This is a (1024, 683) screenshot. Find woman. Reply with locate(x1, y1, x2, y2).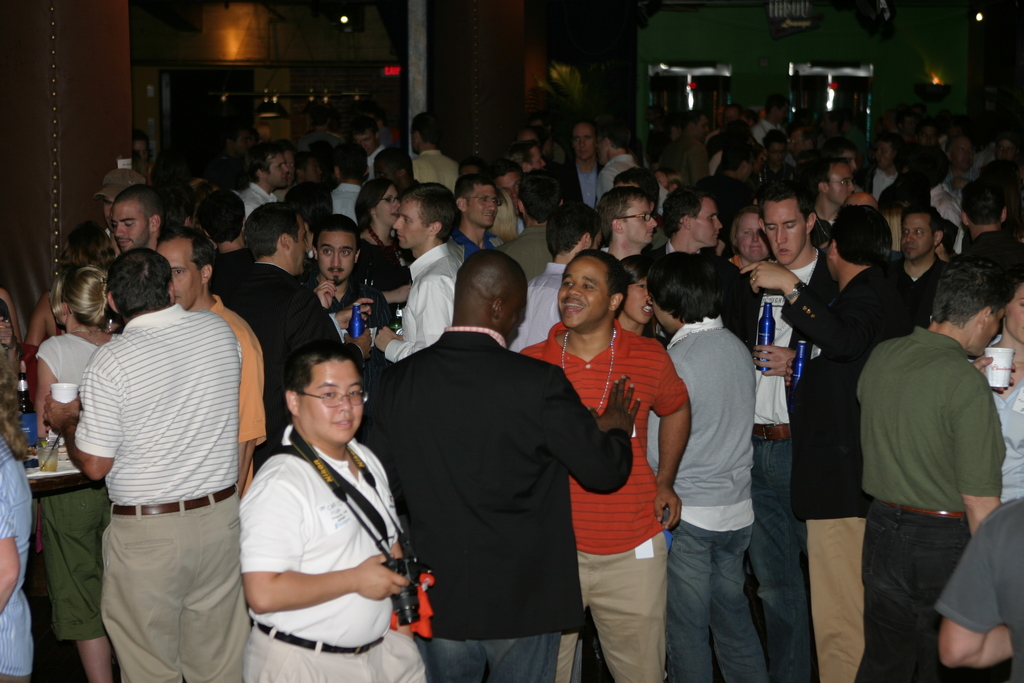
locate(29, 218, 133, 352).
